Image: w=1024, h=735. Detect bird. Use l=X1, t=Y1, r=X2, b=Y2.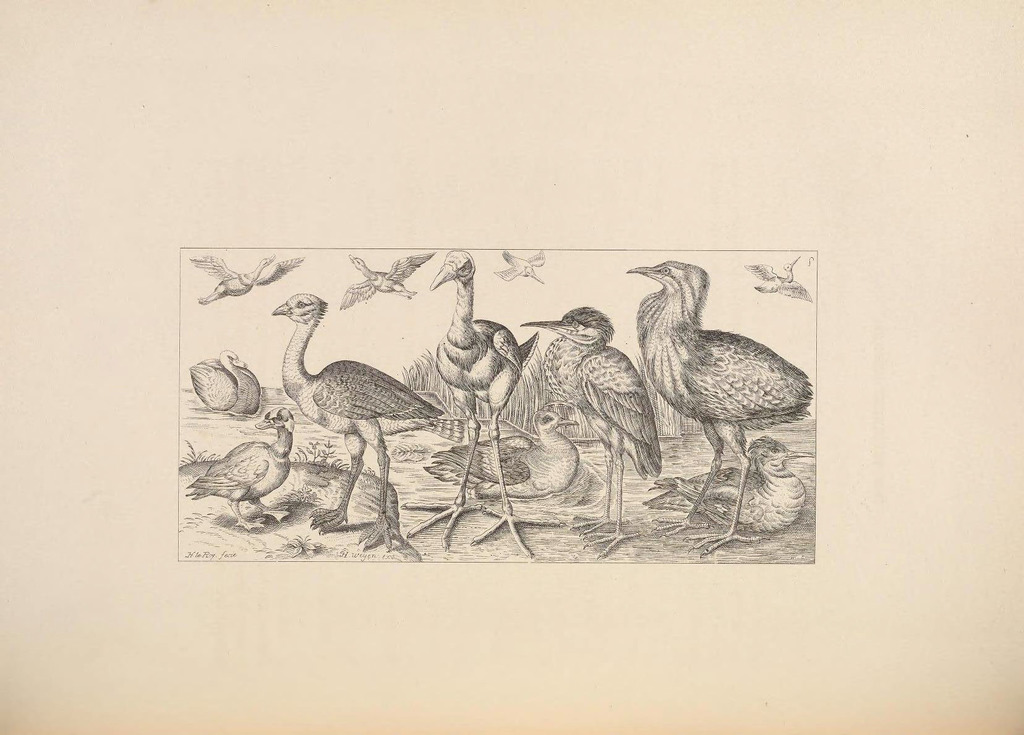
l=273, t=293, r=477, b=556.
